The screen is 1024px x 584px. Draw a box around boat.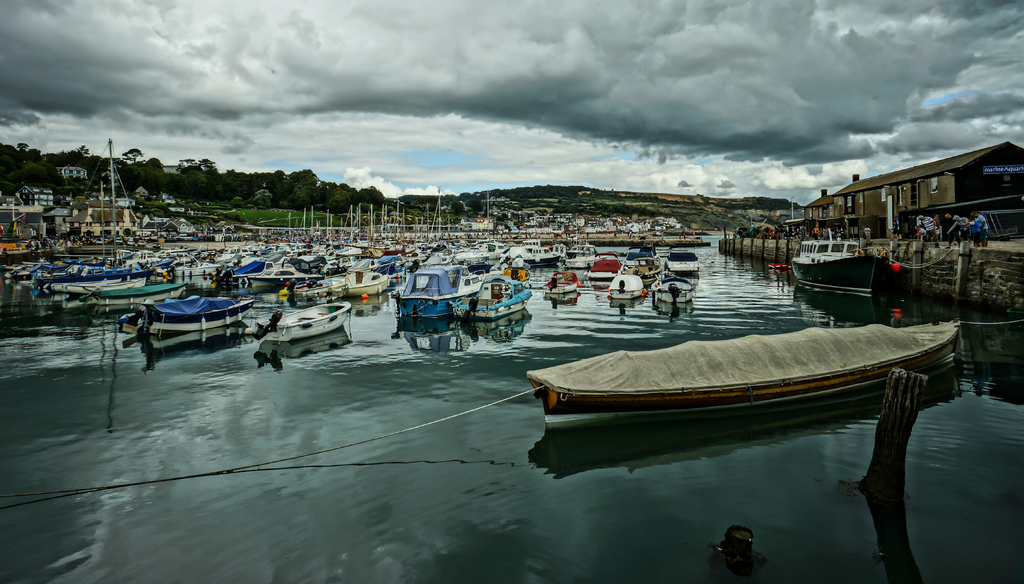
left=531, top=288, right=948, bottom=448.
